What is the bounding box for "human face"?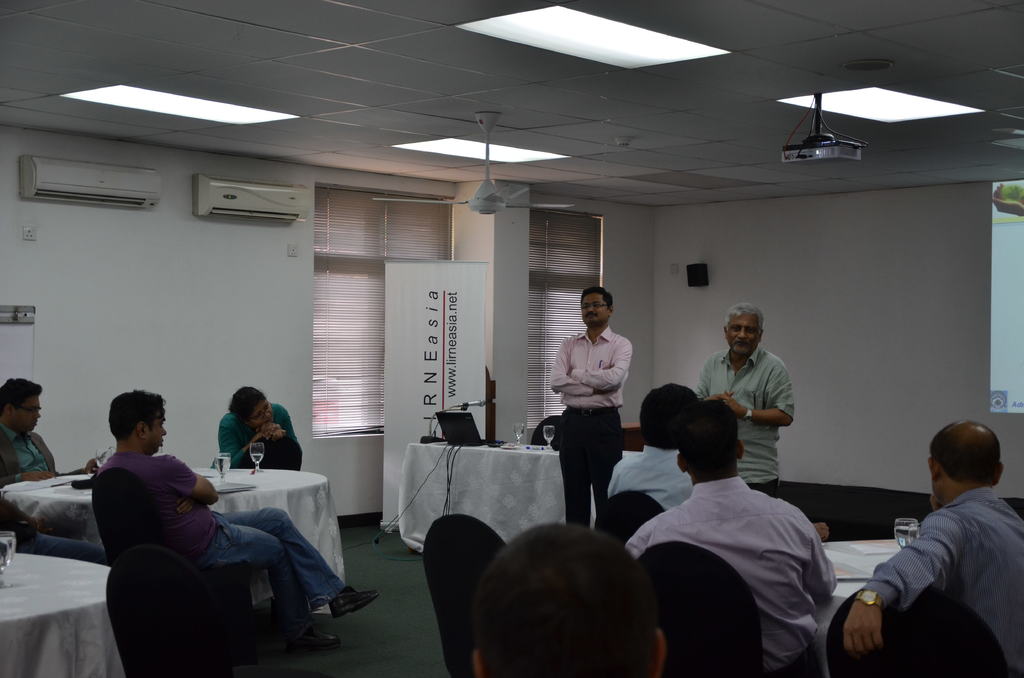
577, 291, 607, 329.
